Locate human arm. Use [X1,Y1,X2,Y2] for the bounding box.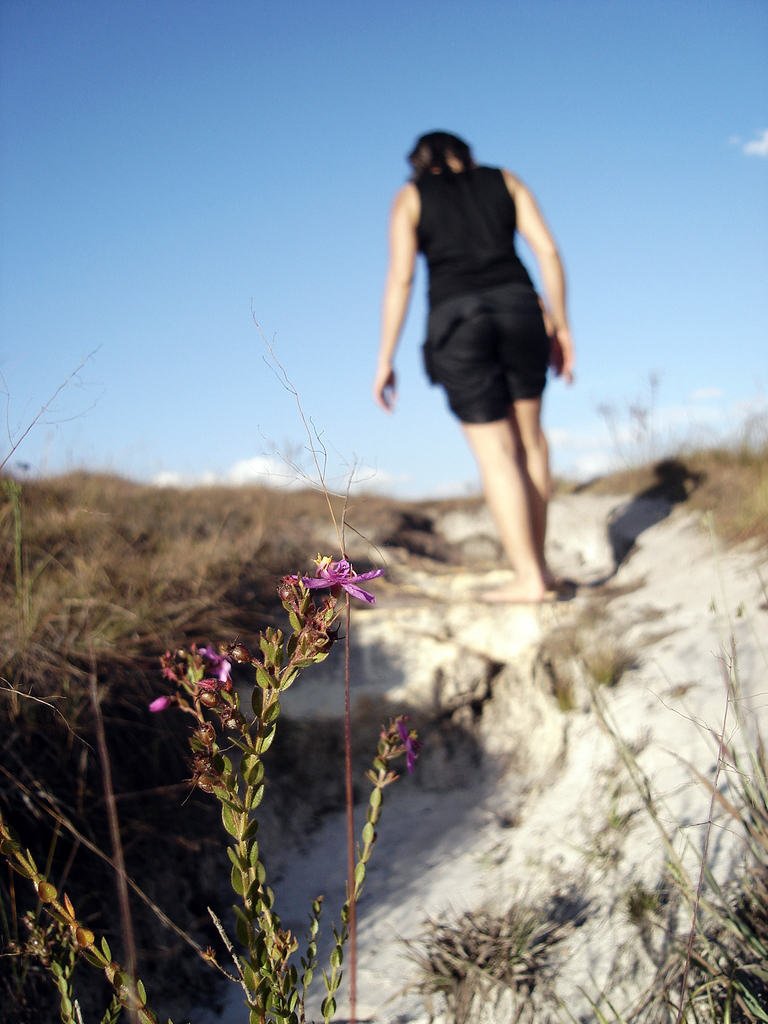
[503,168,584,386].
